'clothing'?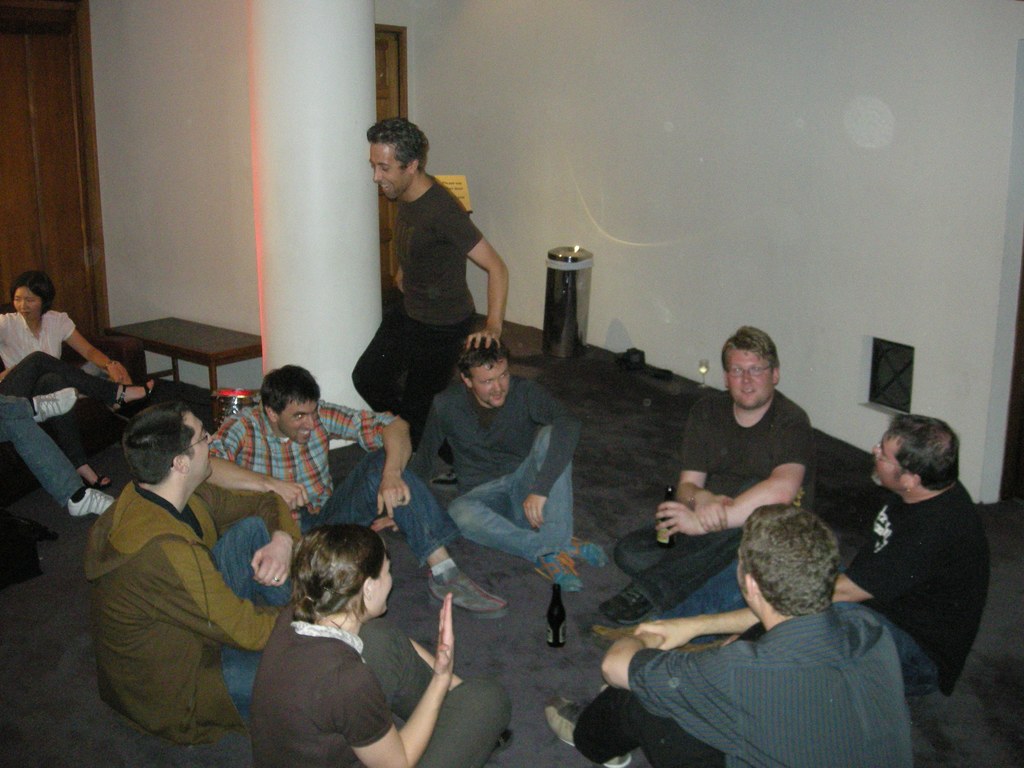
box=[0, 305, 113, 381]
